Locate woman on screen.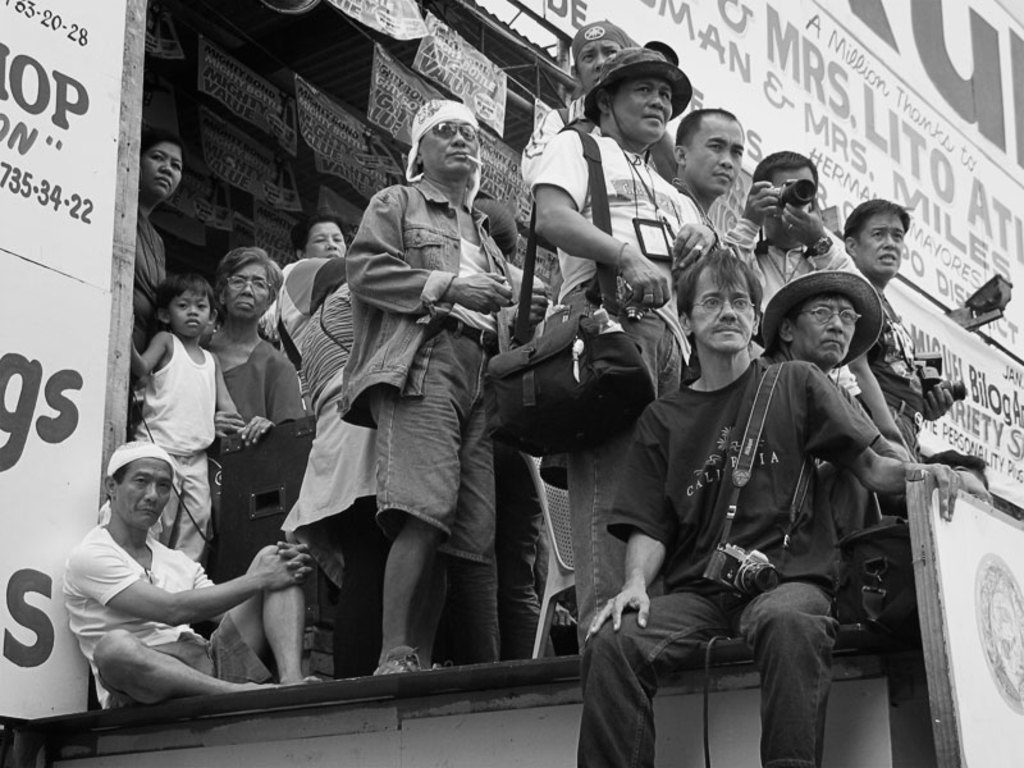
On screen at left=197, top=243, right=302, bottom=531.
